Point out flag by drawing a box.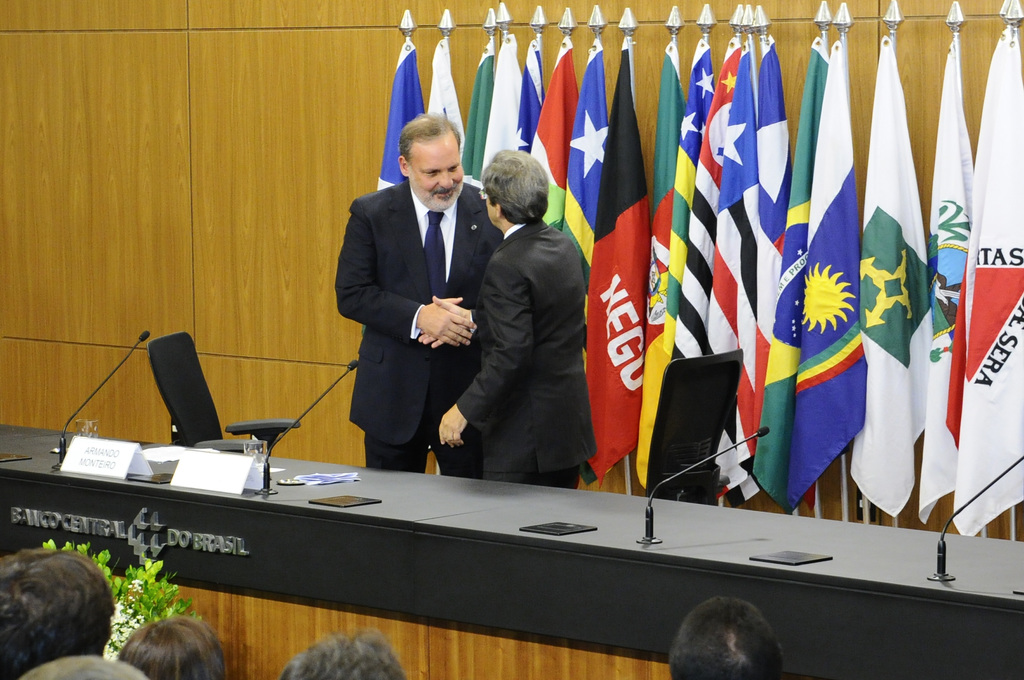
l=639, t=33, r=691, b=478.
